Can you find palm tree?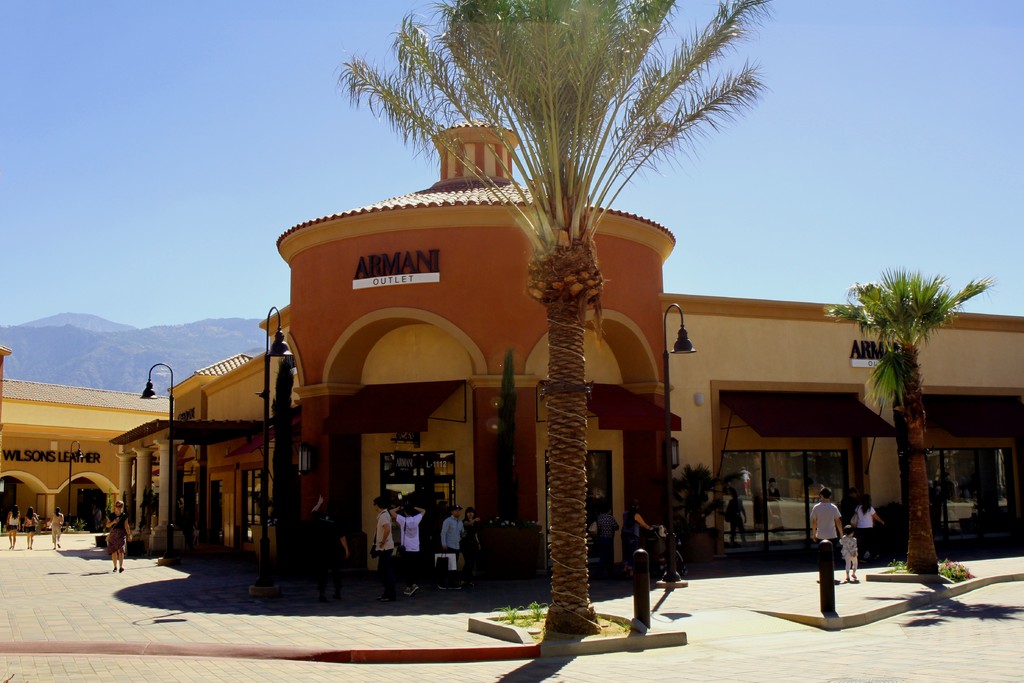
Yes, bounding box: [left=335, top=0, right=762, bottom=637].
